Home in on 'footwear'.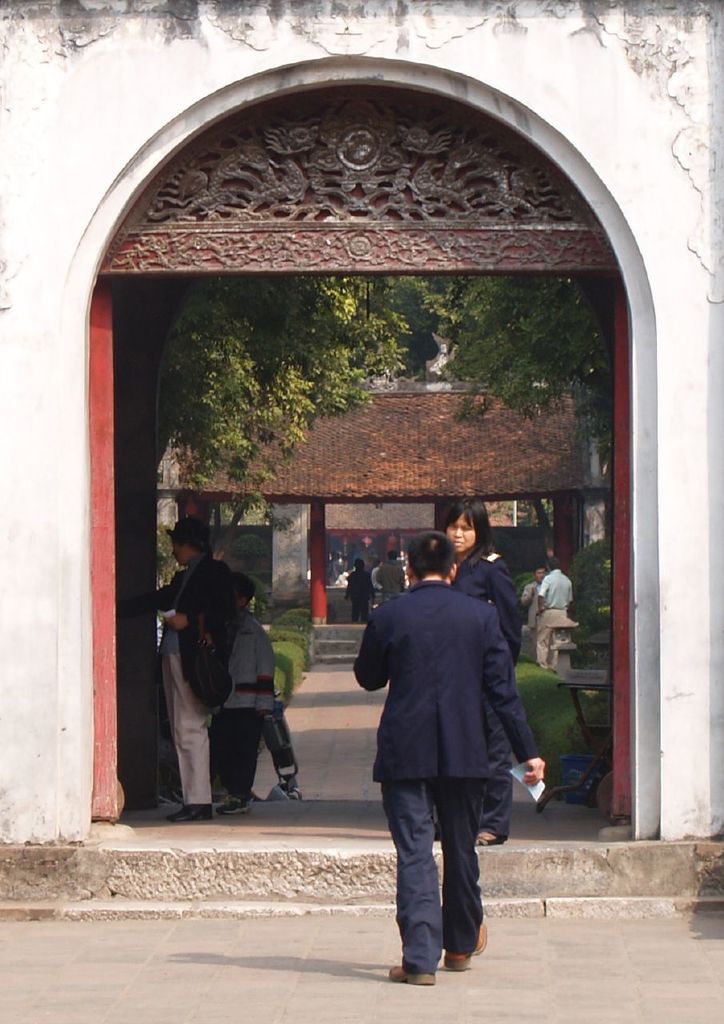
Homed in at [x1=383, y1=962, x2=436, y2=990].
